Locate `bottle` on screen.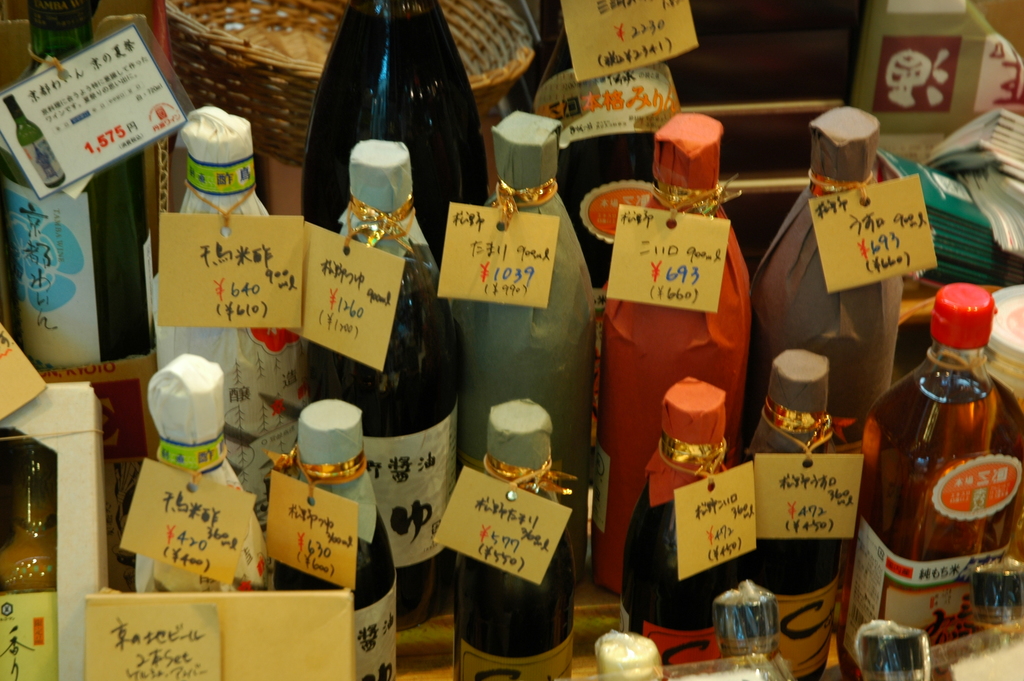
On screen at detection(845, 285, 1023, 680).
